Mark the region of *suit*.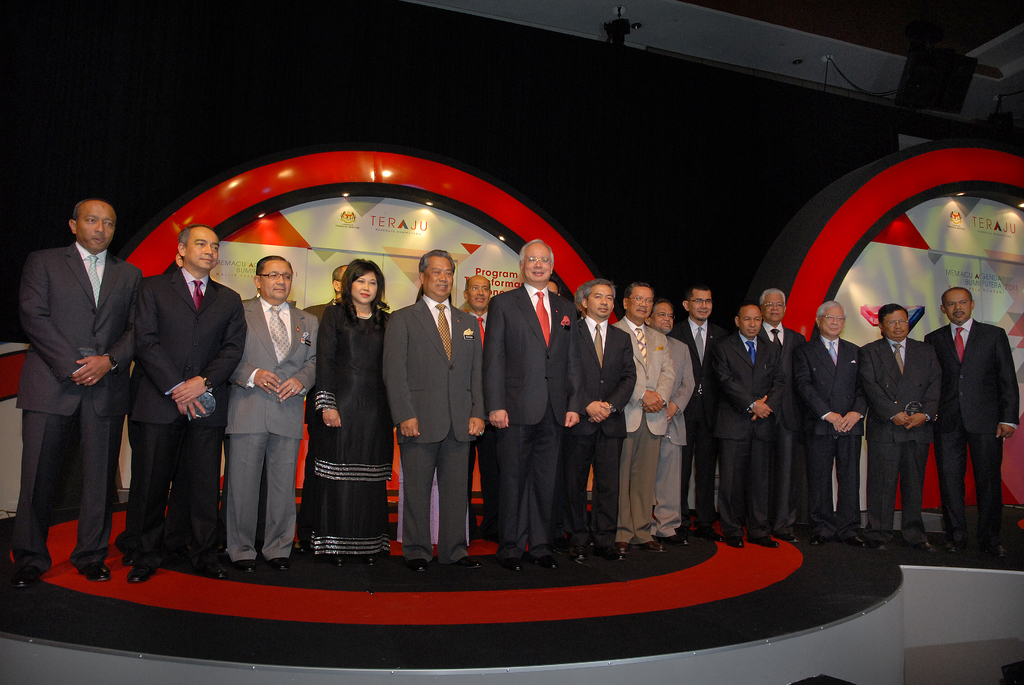
Region: rect(646, 333, 696, 516).
